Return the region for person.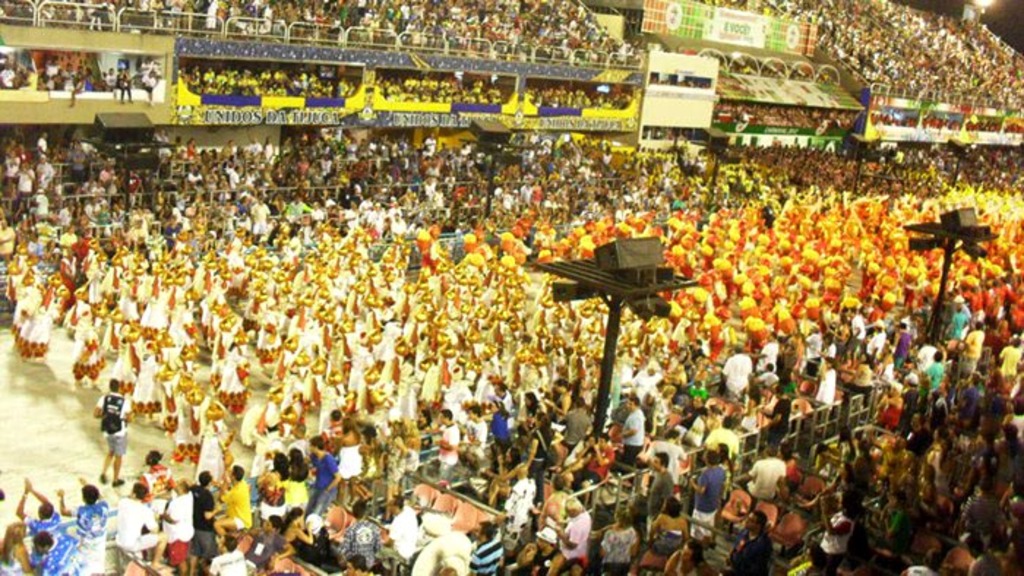
bbox=[544, 494, 592, 561].
